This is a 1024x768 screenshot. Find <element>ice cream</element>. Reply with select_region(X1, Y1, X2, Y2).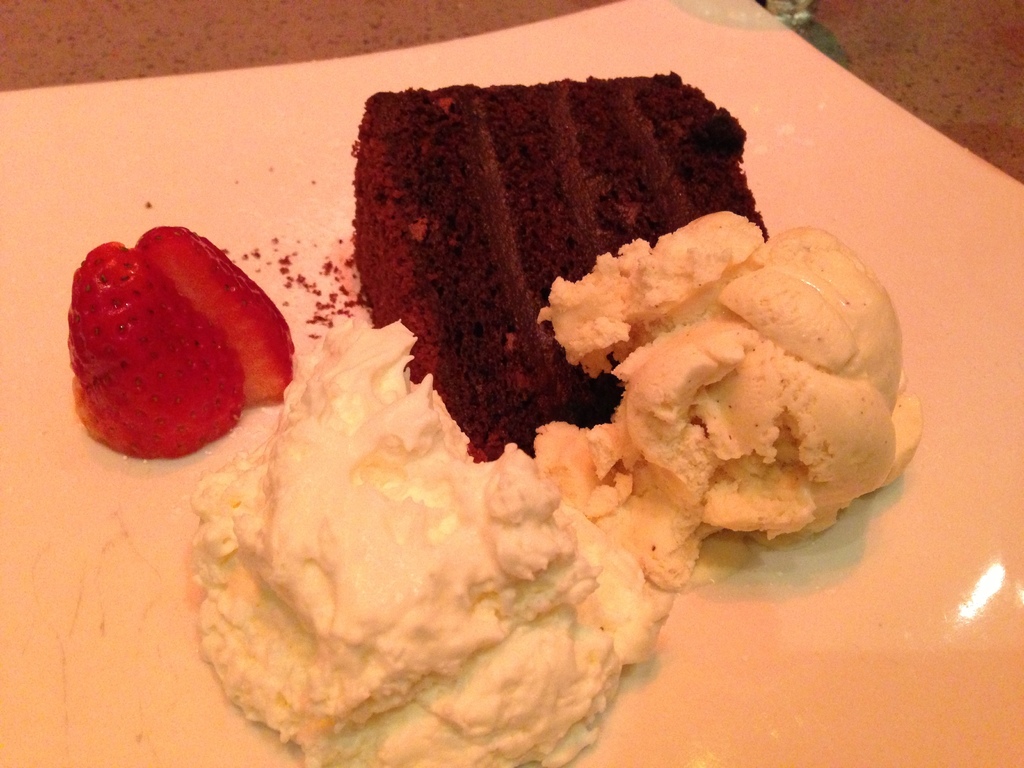
select_region(570, 227, 897, 570).
